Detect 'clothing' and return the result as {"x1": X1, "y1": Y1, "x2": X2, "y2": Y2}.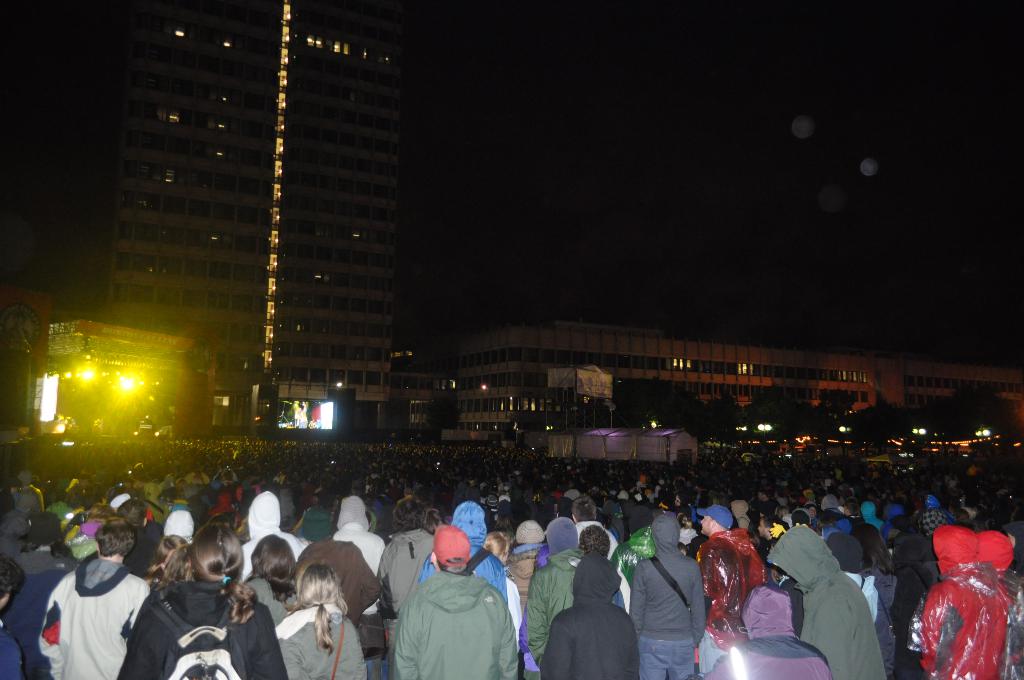
{"x1": 0, "y1": 621, "x2": 22, "y2": 679}.
